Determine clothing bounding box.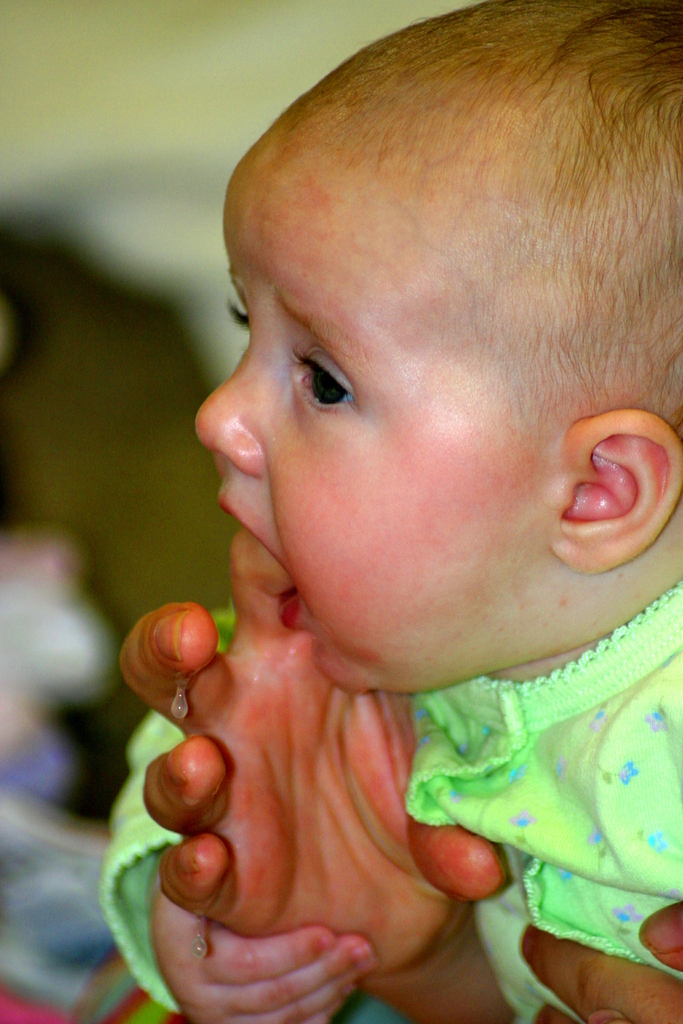
Determined: Rect(101, 582, 682, 1023).
